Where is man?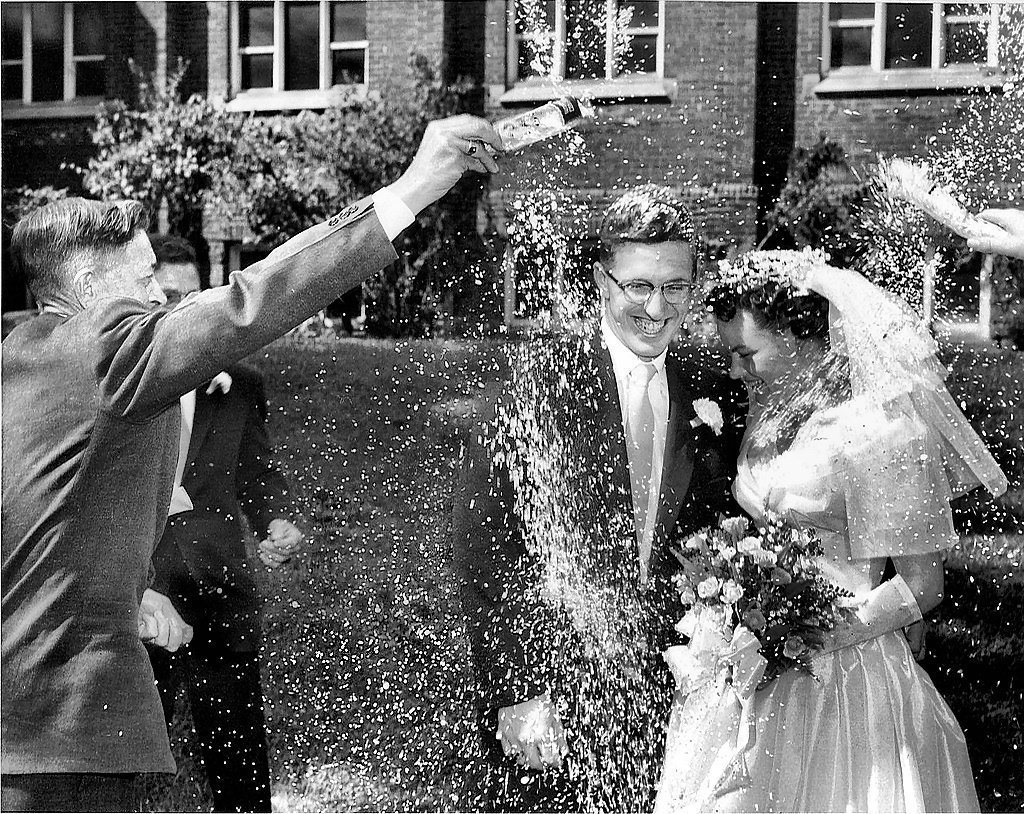
l=144, t=230, r=306, b=813.
